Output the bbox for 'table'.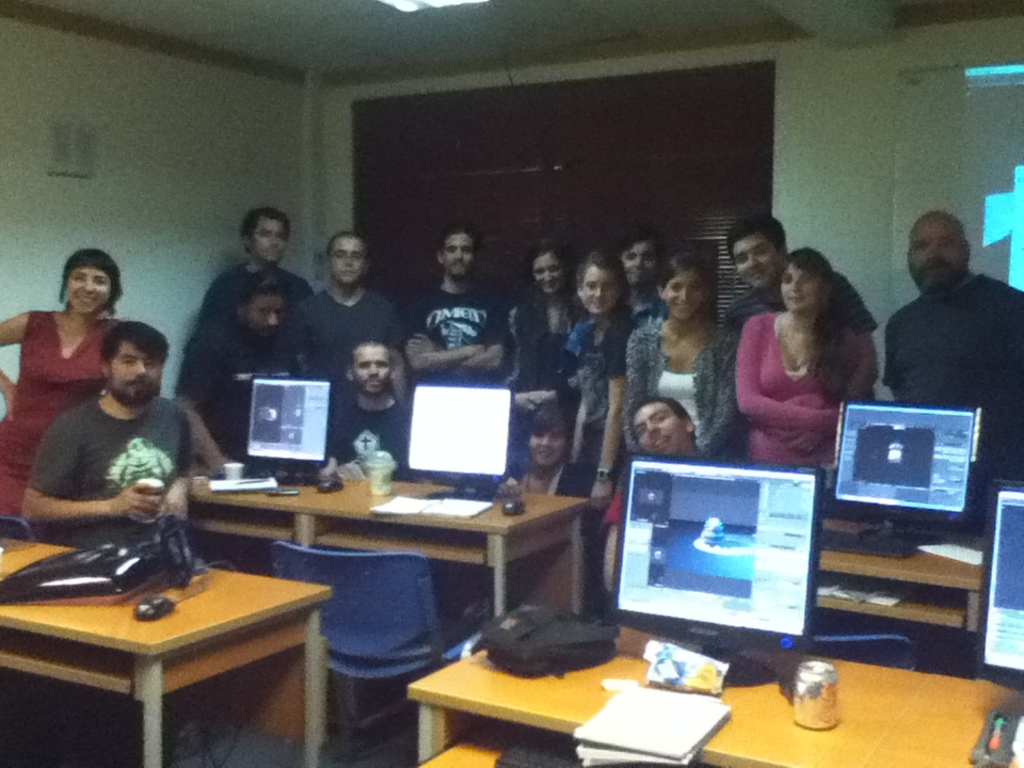
183 471 592 730.
